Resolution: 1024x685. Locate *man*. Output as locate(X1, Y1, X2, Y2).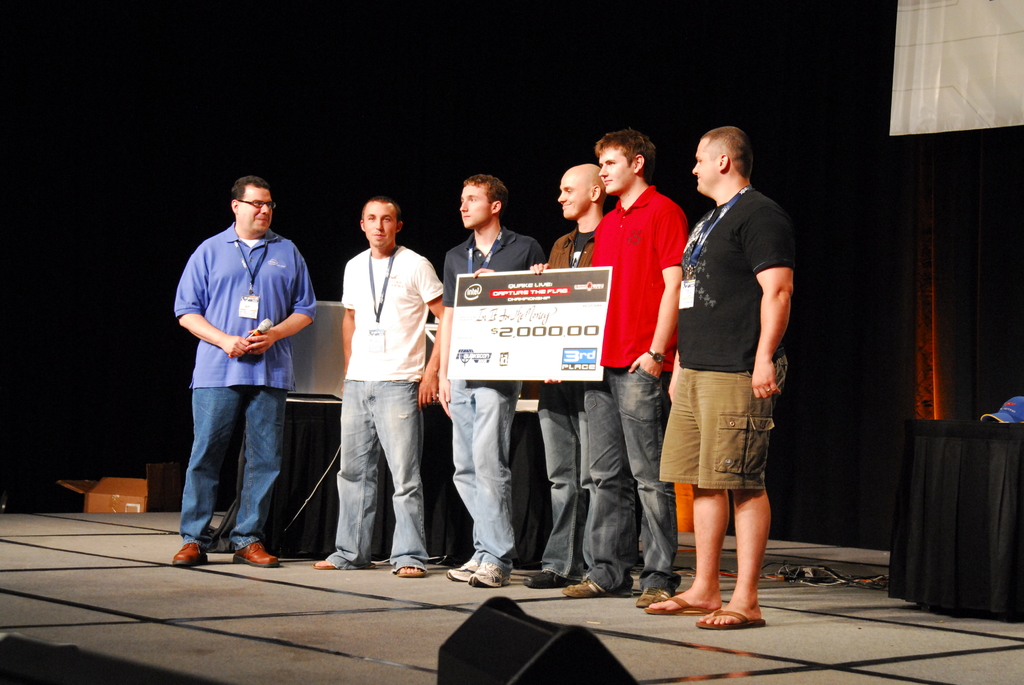
locate(563, 131, 690, 611).
